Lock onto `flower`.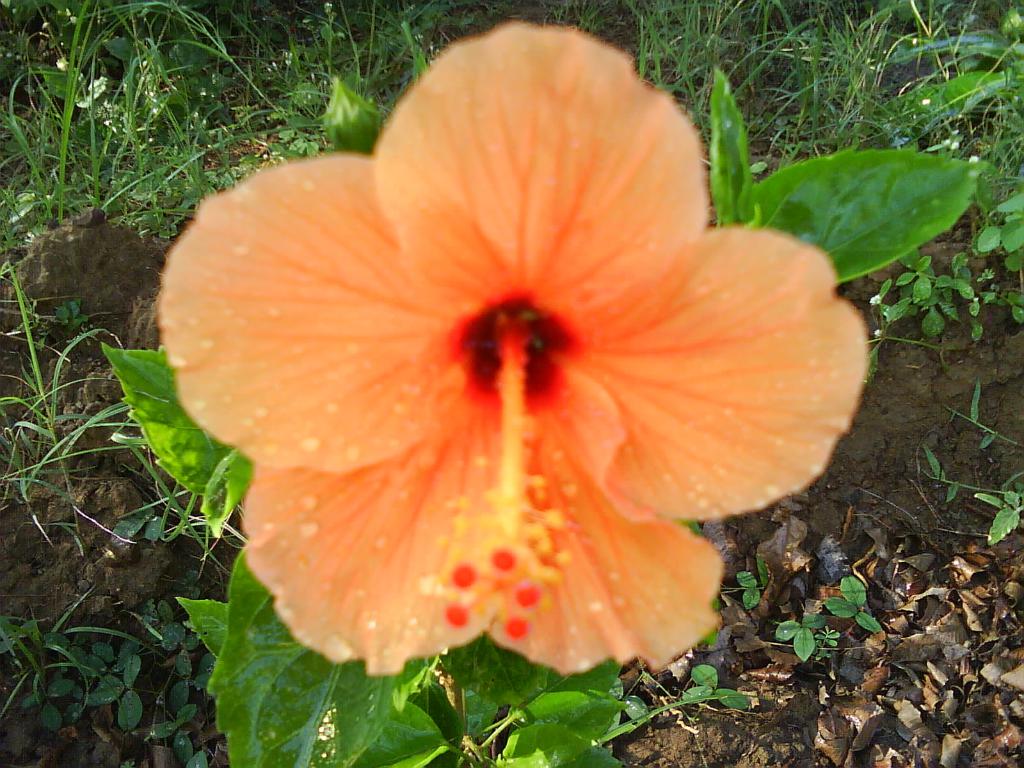
Locked: (147,23,868,698).
